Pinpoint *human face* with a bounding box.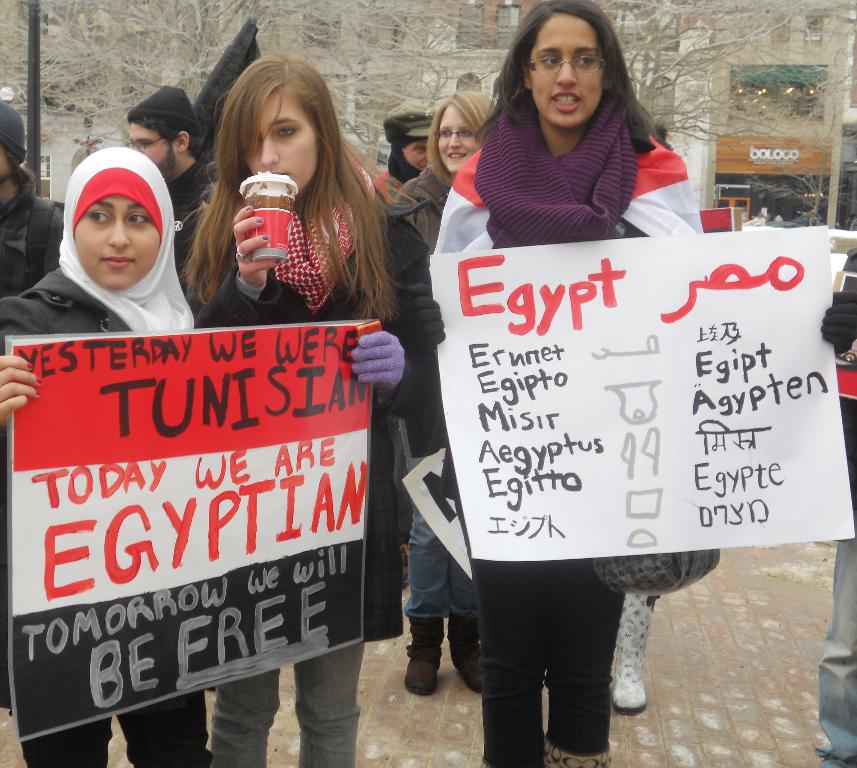
126 118 175 182.
